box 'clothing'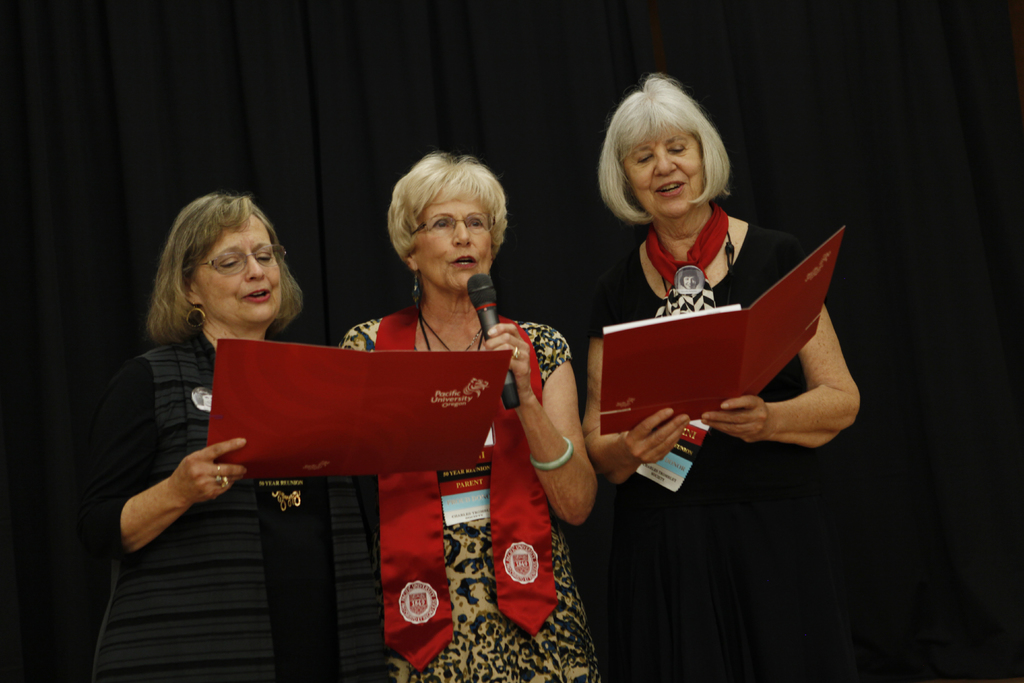
591 216 828 679
